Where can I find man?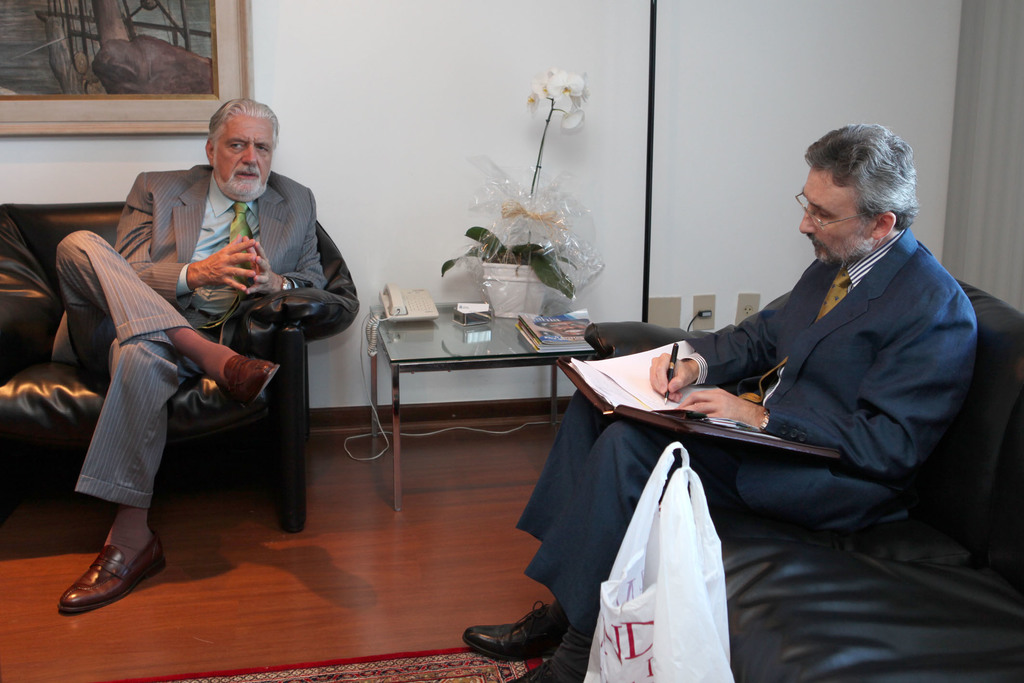
You can find it at 460/122/979/682.
